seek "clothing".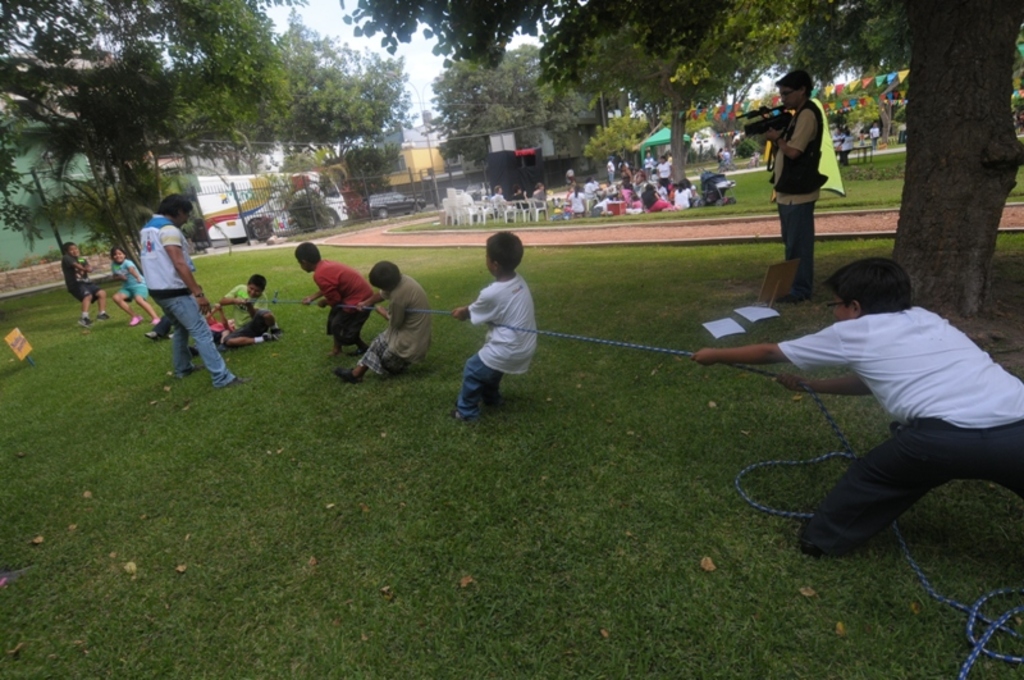
BBox(312, 256, 378, 346).
